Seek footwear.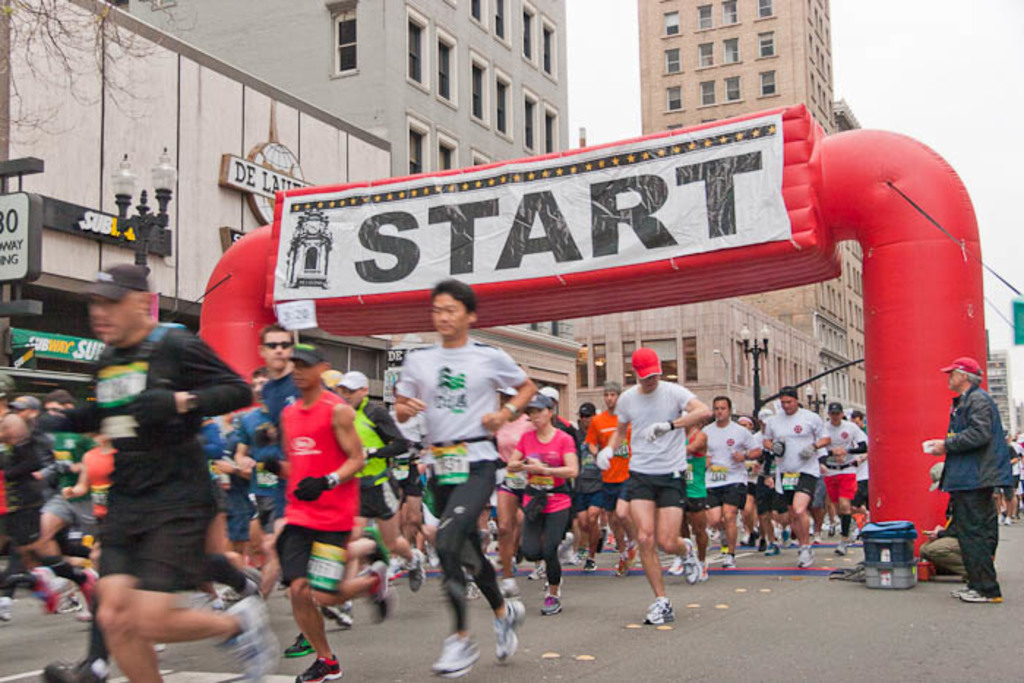
locate(57, 598, 94, 611).
